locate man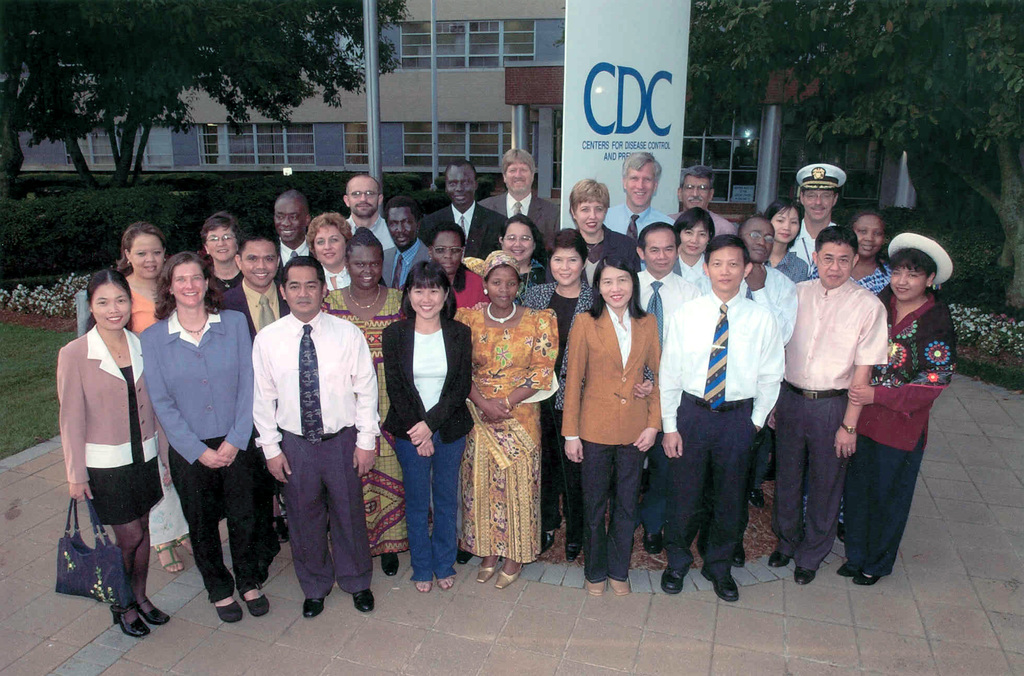
(x1=476, y1=147, x2=561, y2=280)
